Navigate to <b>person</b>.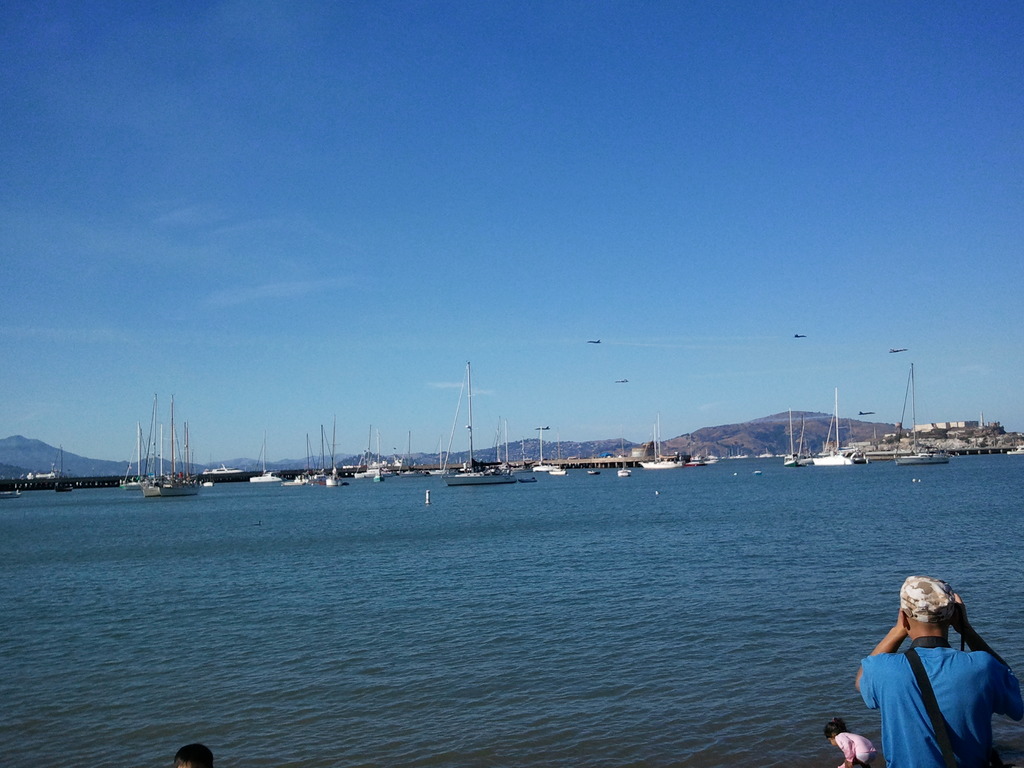
Navigation target: crop(854, 576, 1023, 767).
